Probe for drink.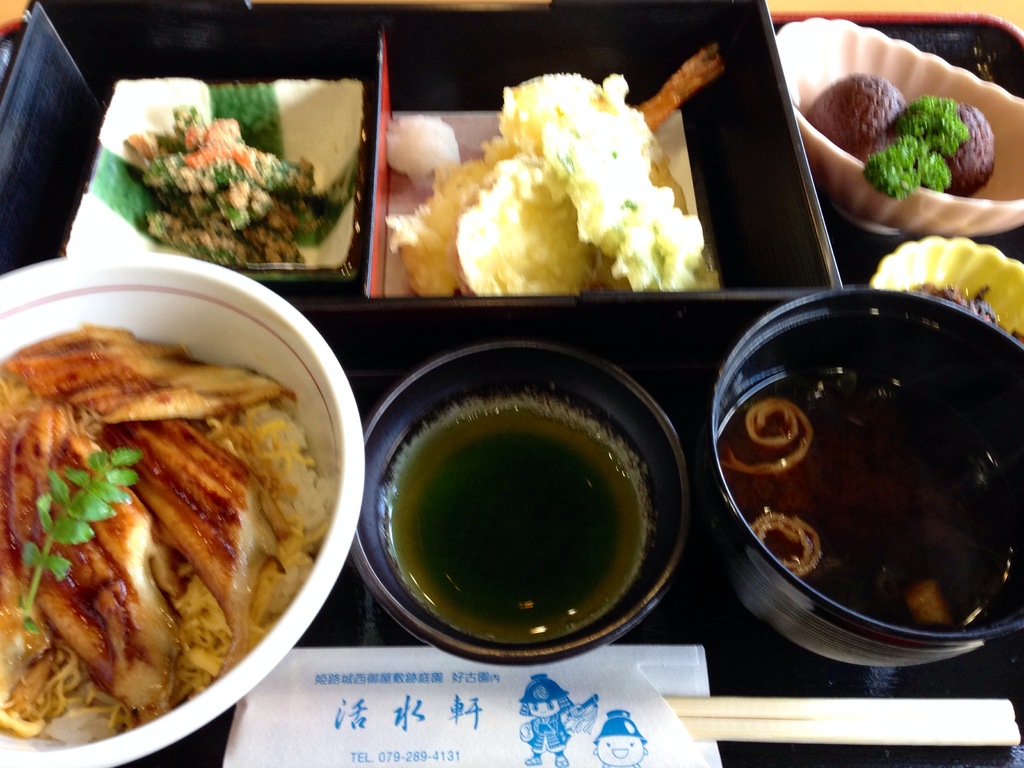
Probe result: <bbox>382, 394, 653, 644</bbox>.
